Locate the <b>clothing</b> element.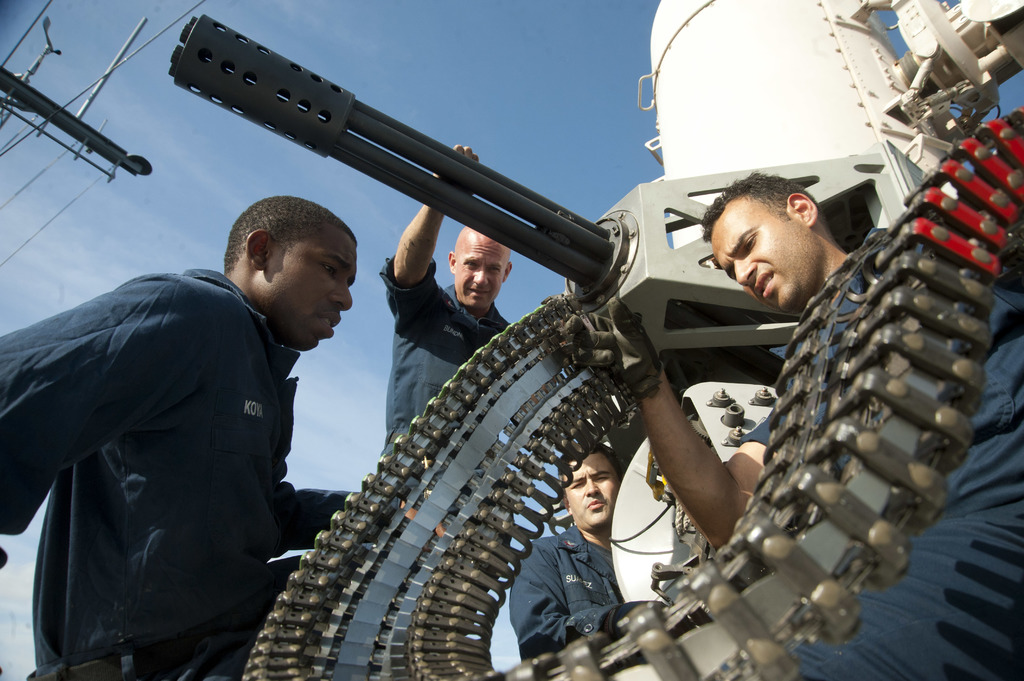
Element bbox: <bbox>379, 255, 511, 444</bbox>.
